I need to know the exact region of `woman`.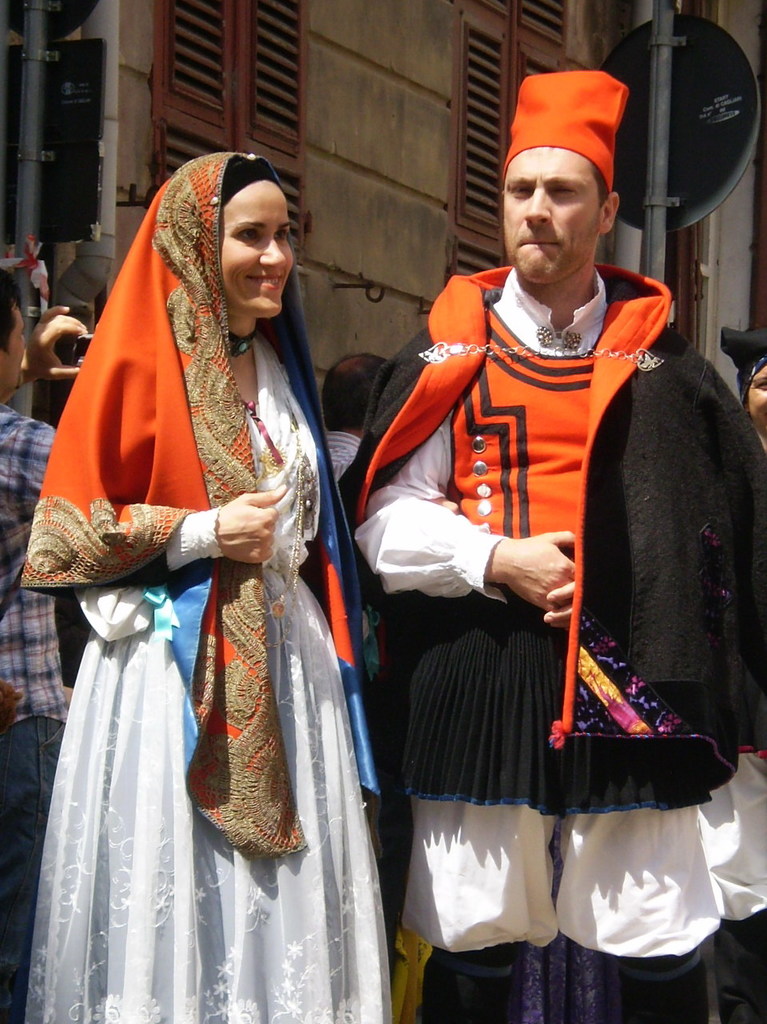
Region: [9, 147, 380, 1023].
